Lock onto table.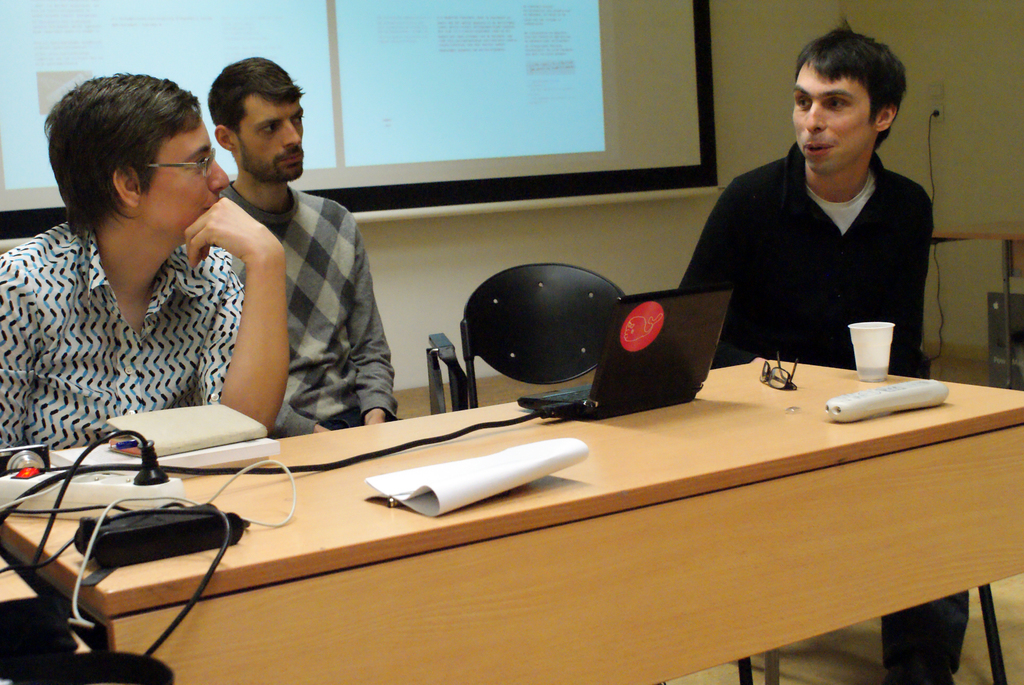
Locked: <box>56,335,963,684</box>.
